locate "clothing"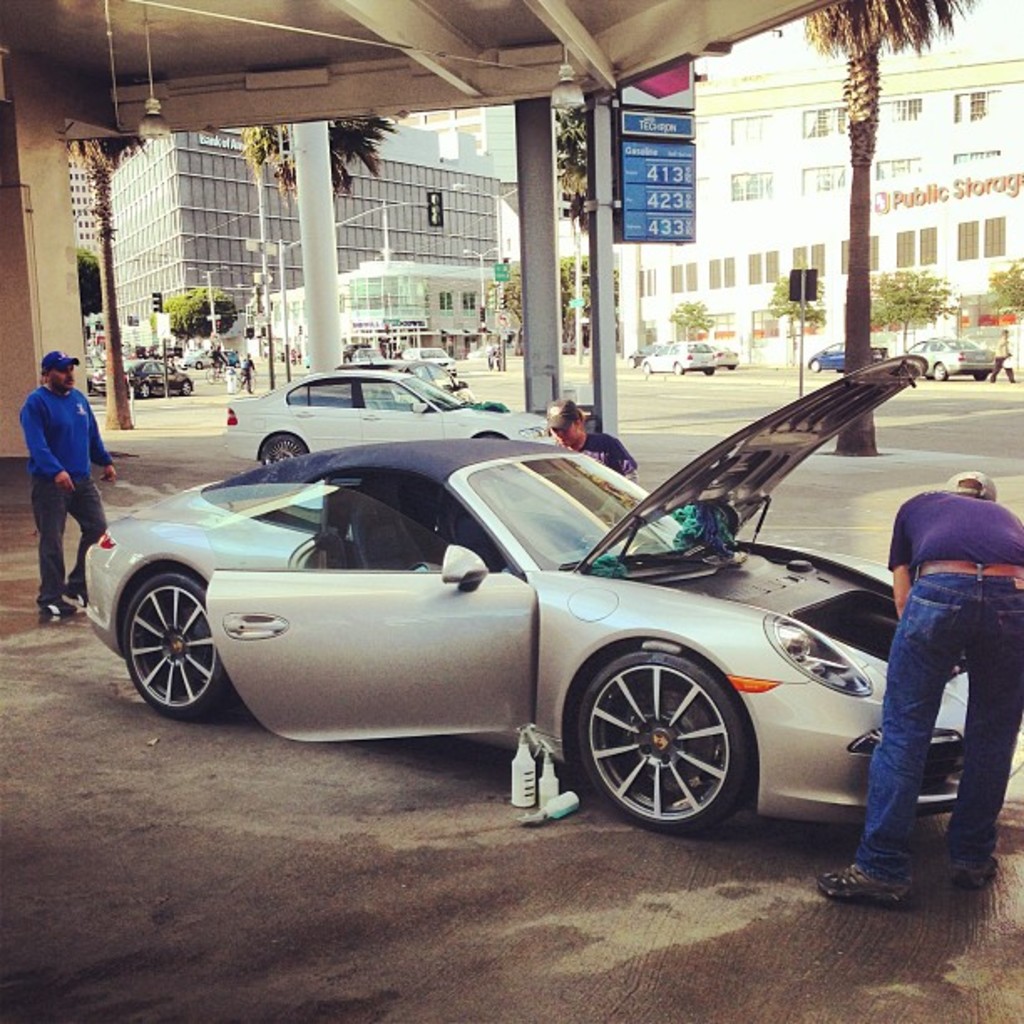
Rect(873, 402, 1017, 917)
